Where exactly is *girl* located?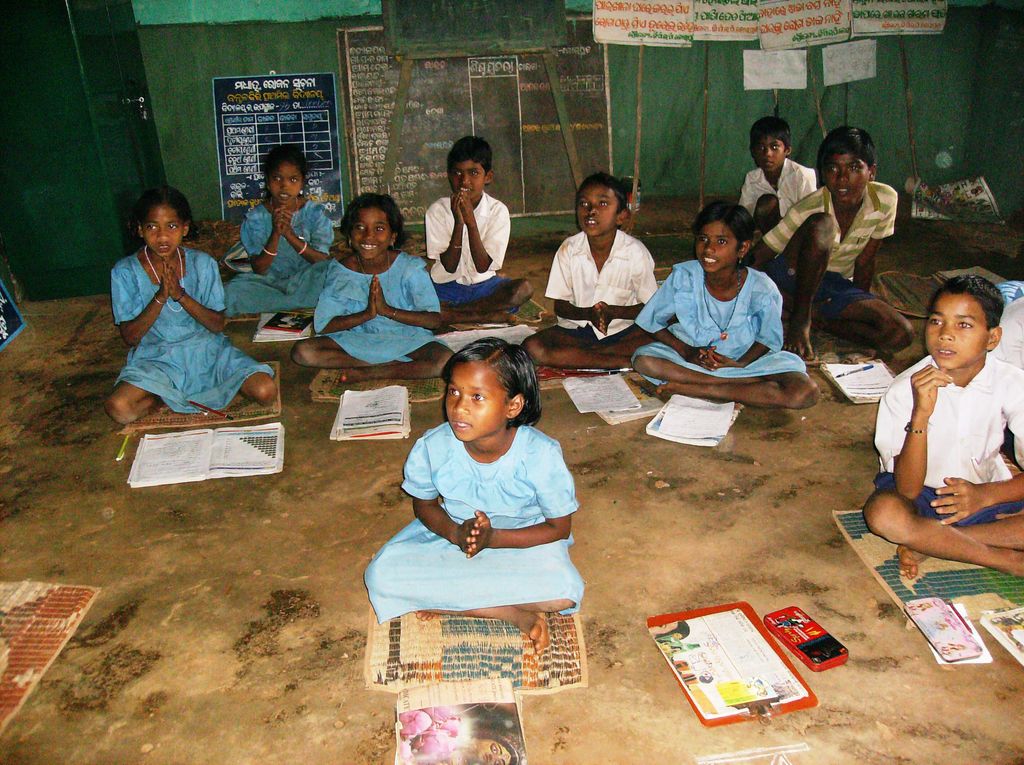
Its bounding box is locate(362, 329, 596, 628).
